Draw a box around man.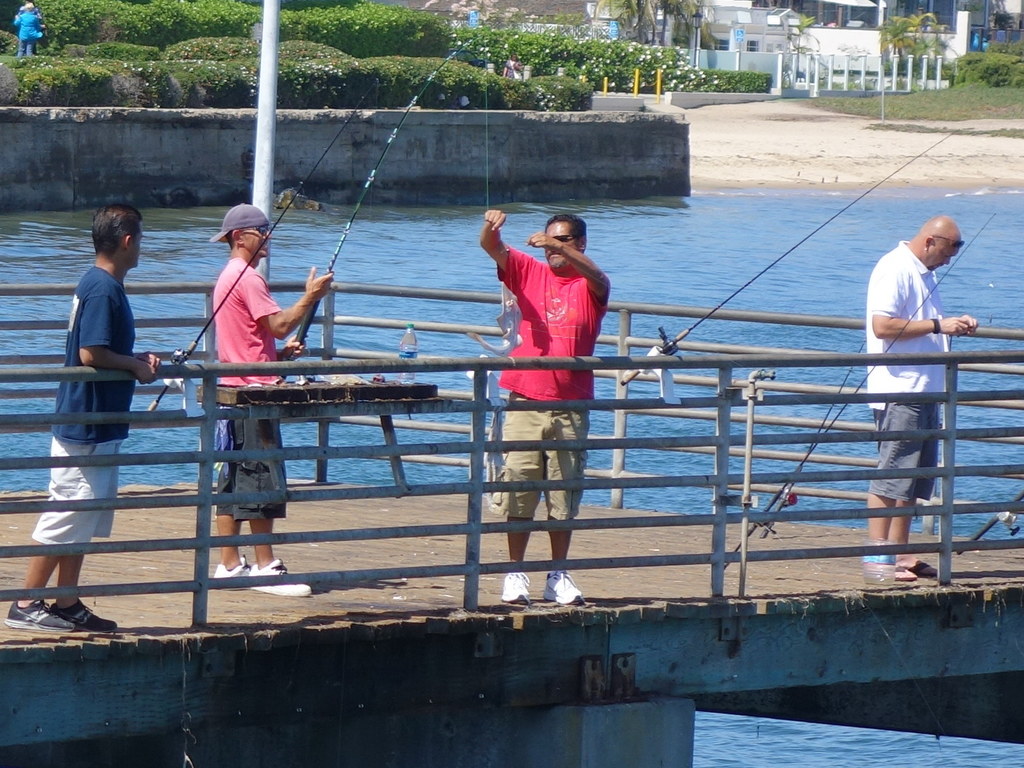
<bbox>212, 204, 335, 601</bbox>.
